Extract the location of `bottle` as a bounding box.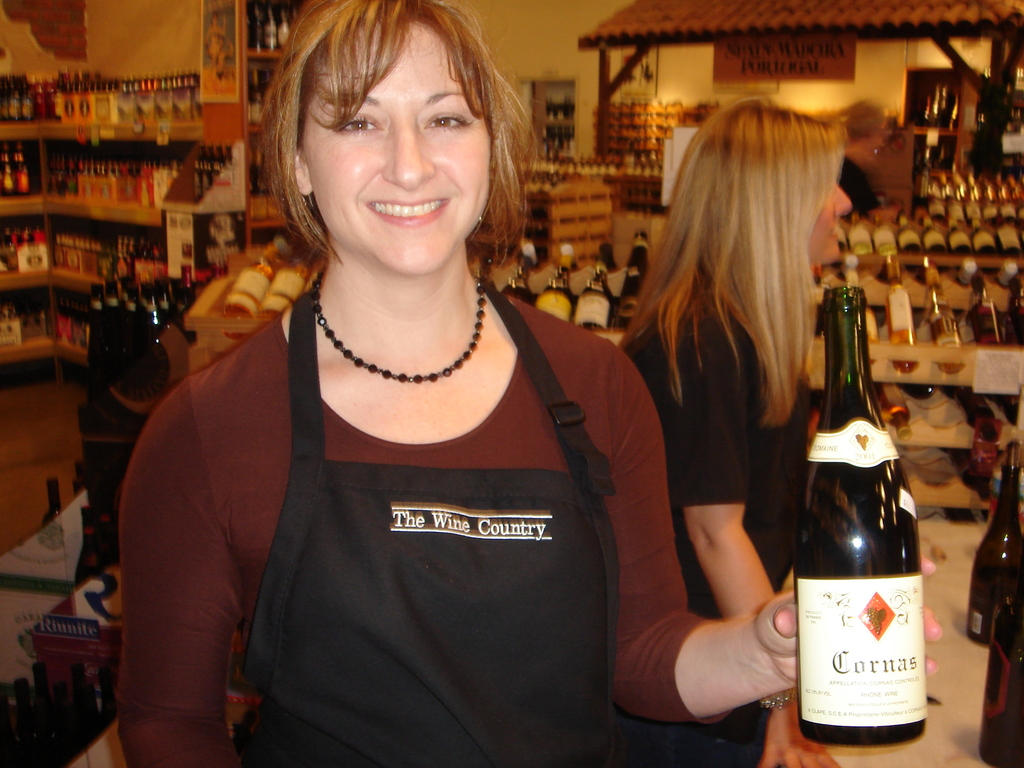
locate(975, 213, 995, 257).
